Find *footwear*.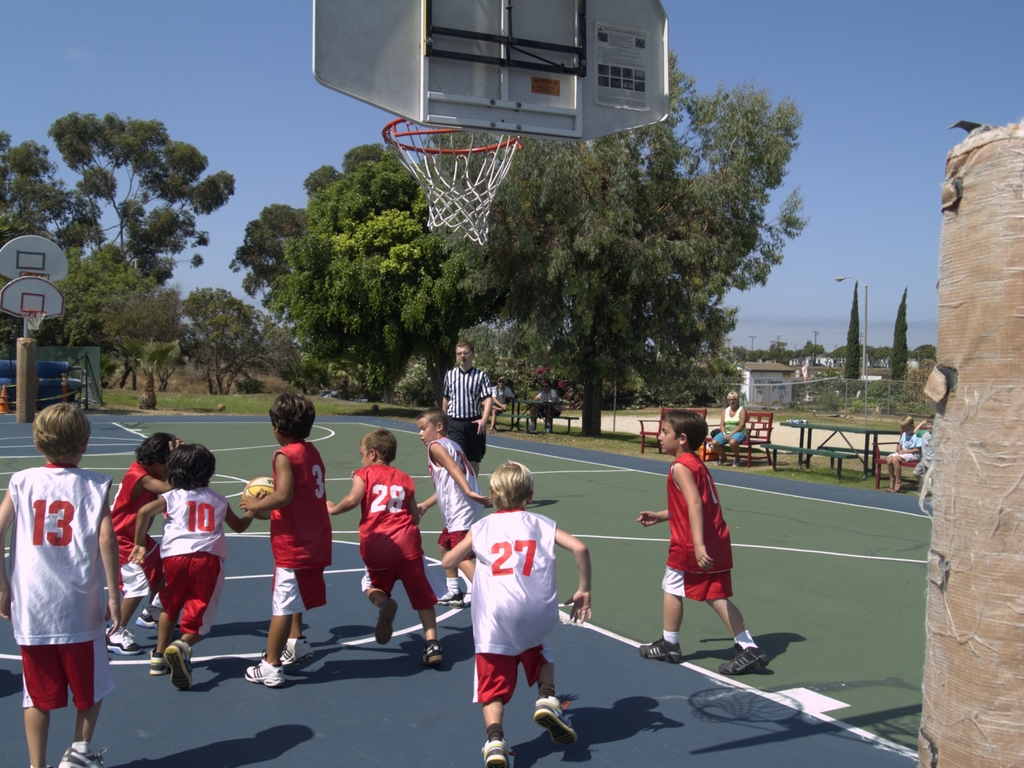
rect(242, 653, 284, 691).
